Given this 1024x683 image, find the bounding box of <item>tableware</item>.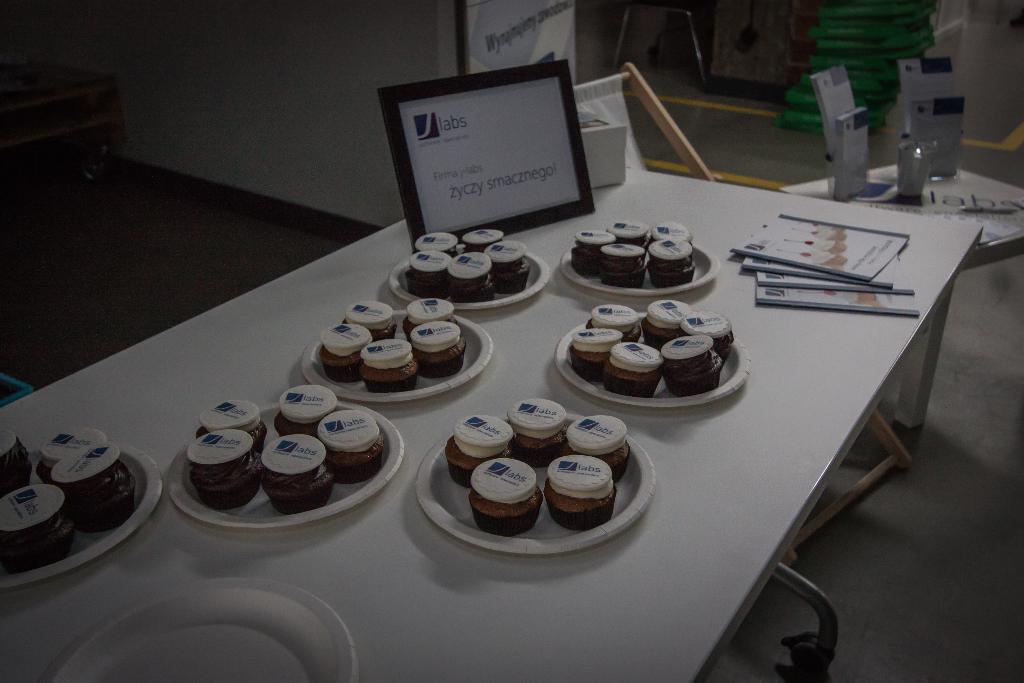
bbox(888, 139, 942, 199).
